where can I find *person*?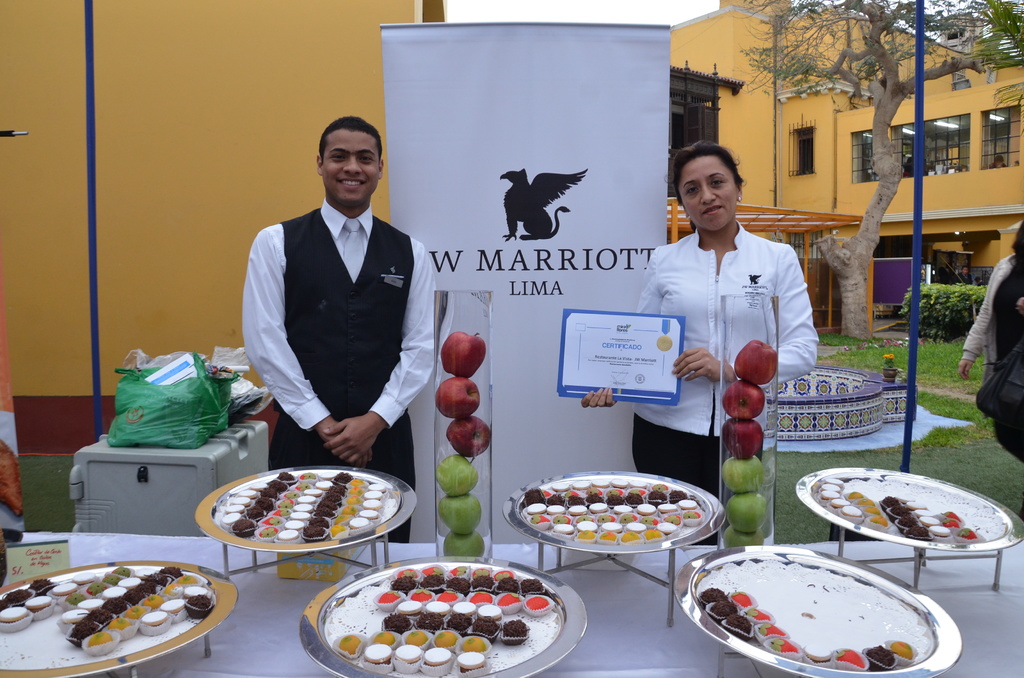
You can find it at select_region(580, 138, 820, 546).
